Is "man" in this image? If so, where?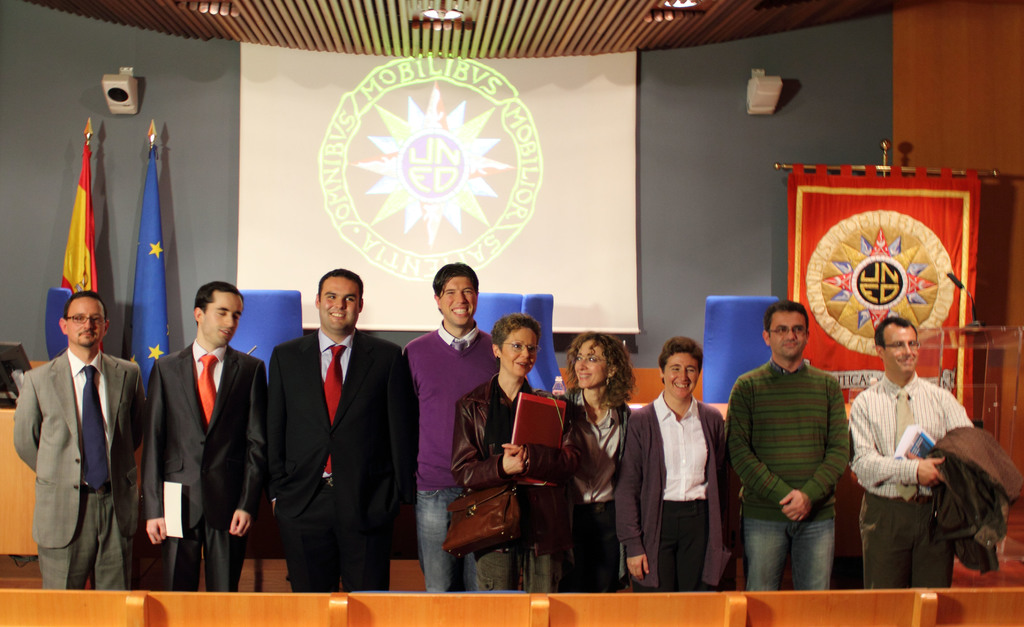
Yes, at 13:289:144:590.
